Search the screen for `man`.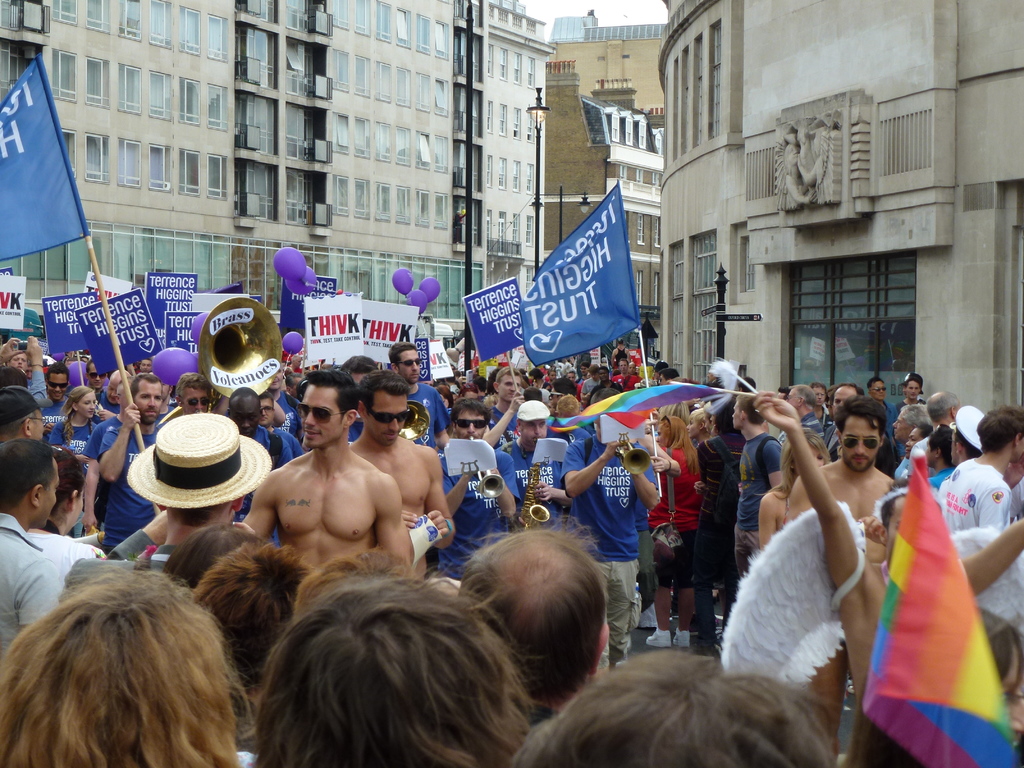
Found at Rect(0, 379, 47, 447).
